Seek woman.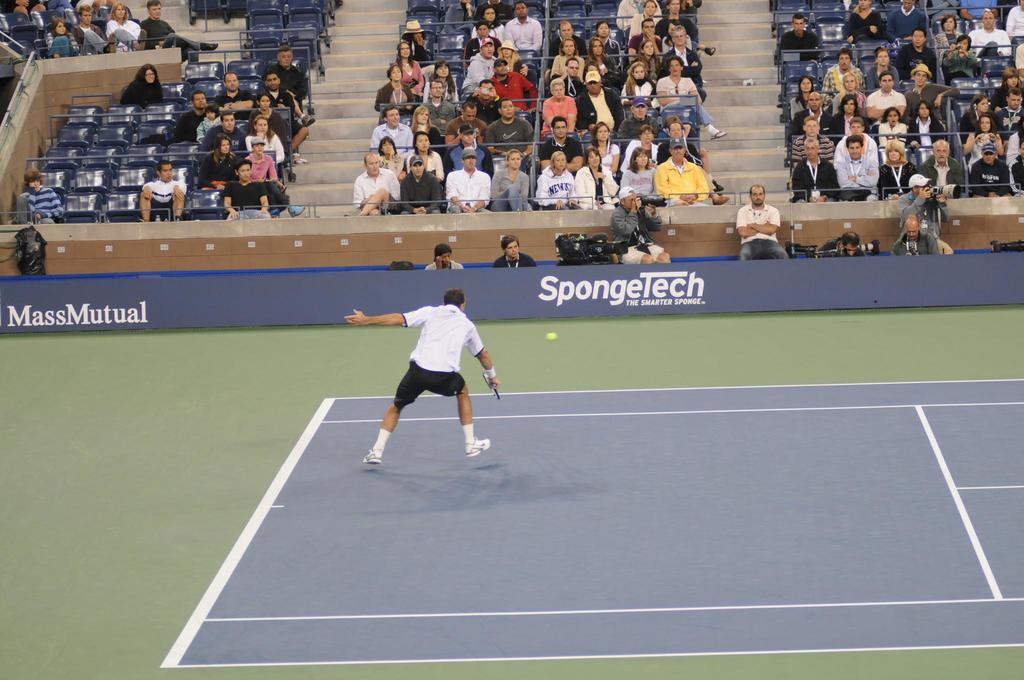
detection(392, 38, 426, 97).
